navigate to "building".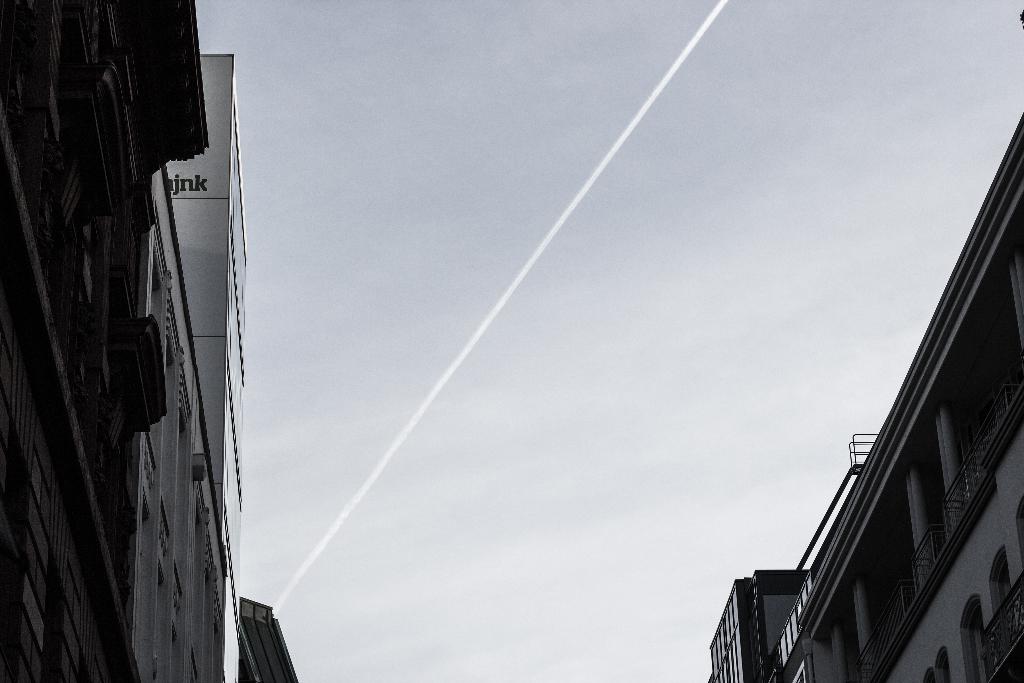
Navigation target: left=239, top=593, right=302, bottom=682.
